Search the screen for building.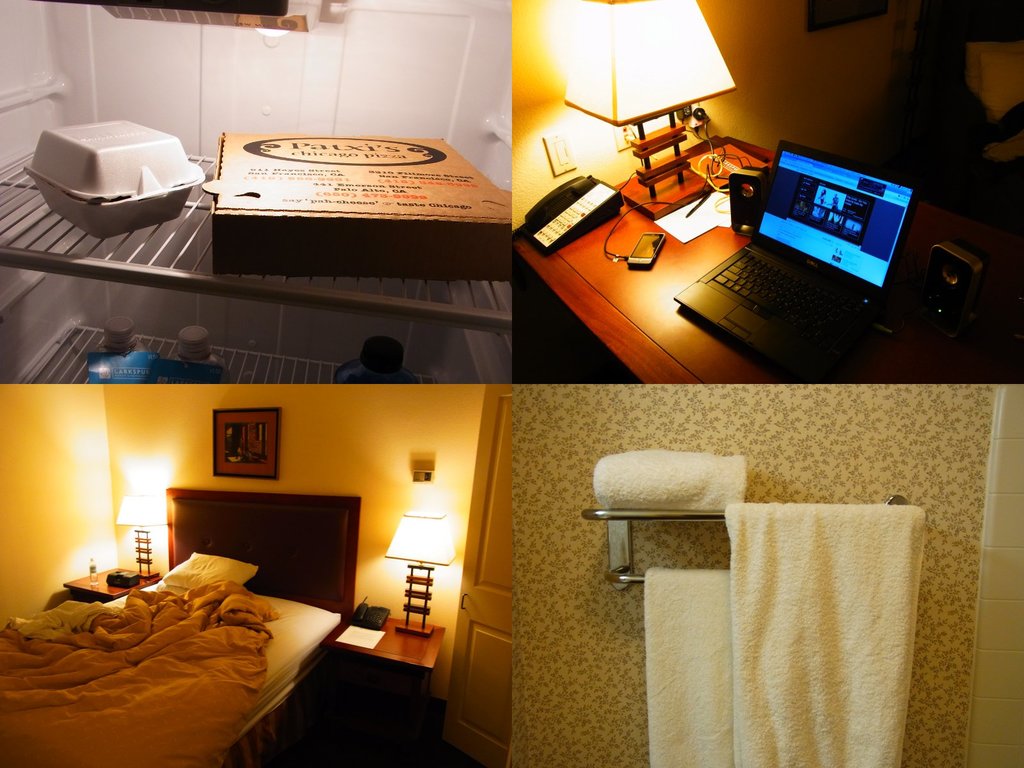
Found at Rect(0, 0, 509, 387).
